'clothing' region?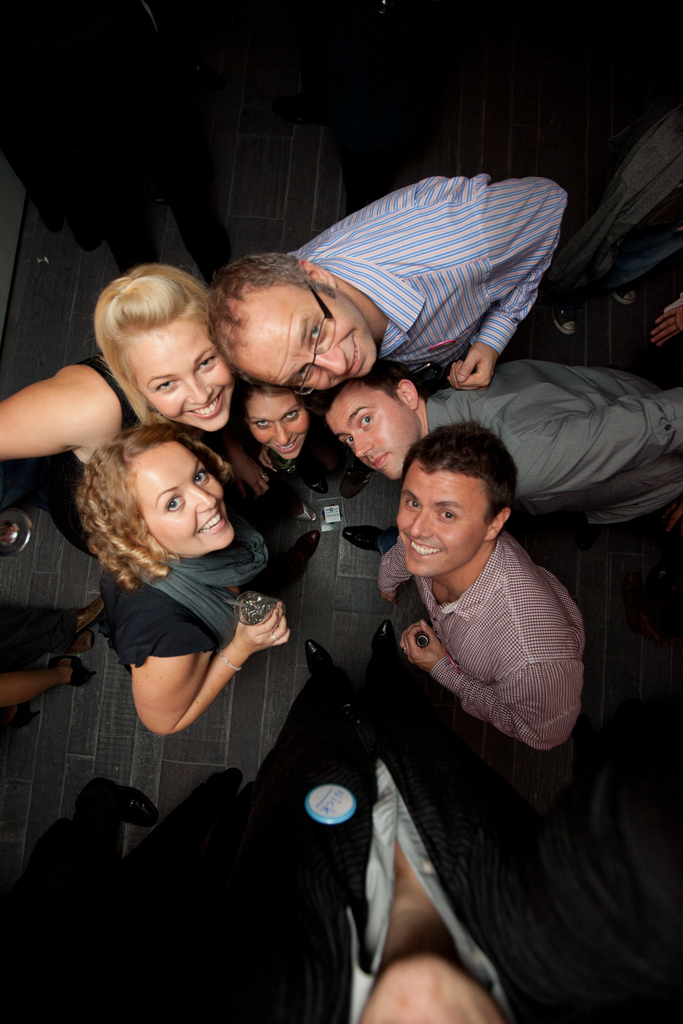
[x1=0, y1=607, x2=72, y2=675]
